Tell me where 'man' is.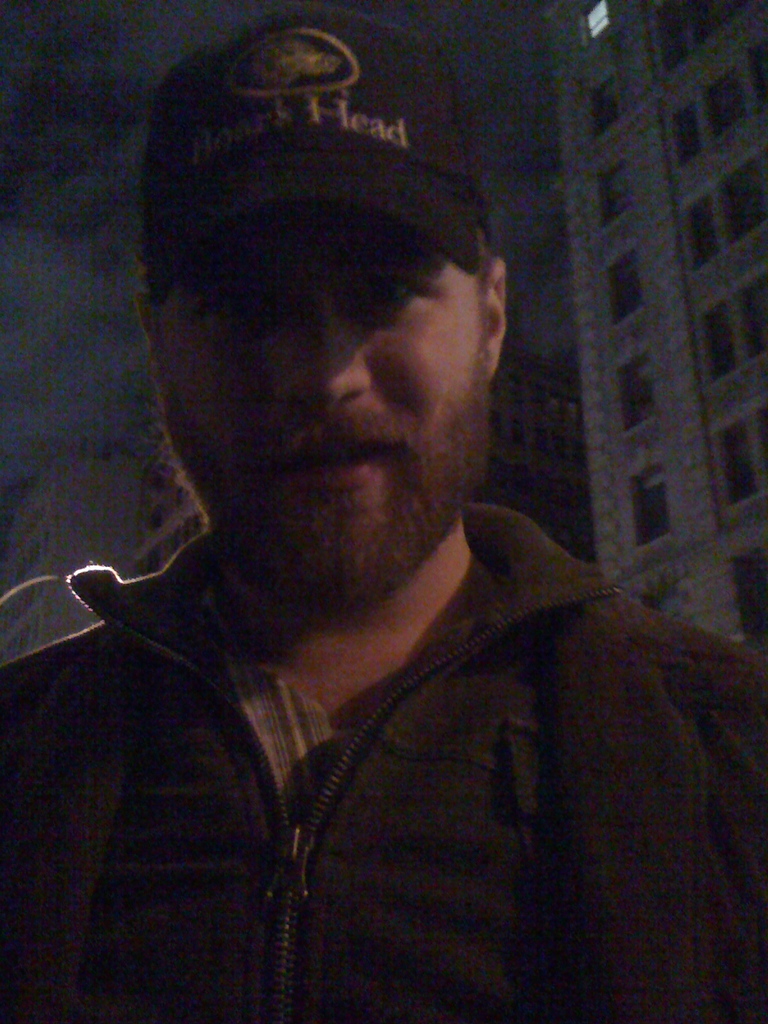
'man' is at (0, 6, 767, 1023).
